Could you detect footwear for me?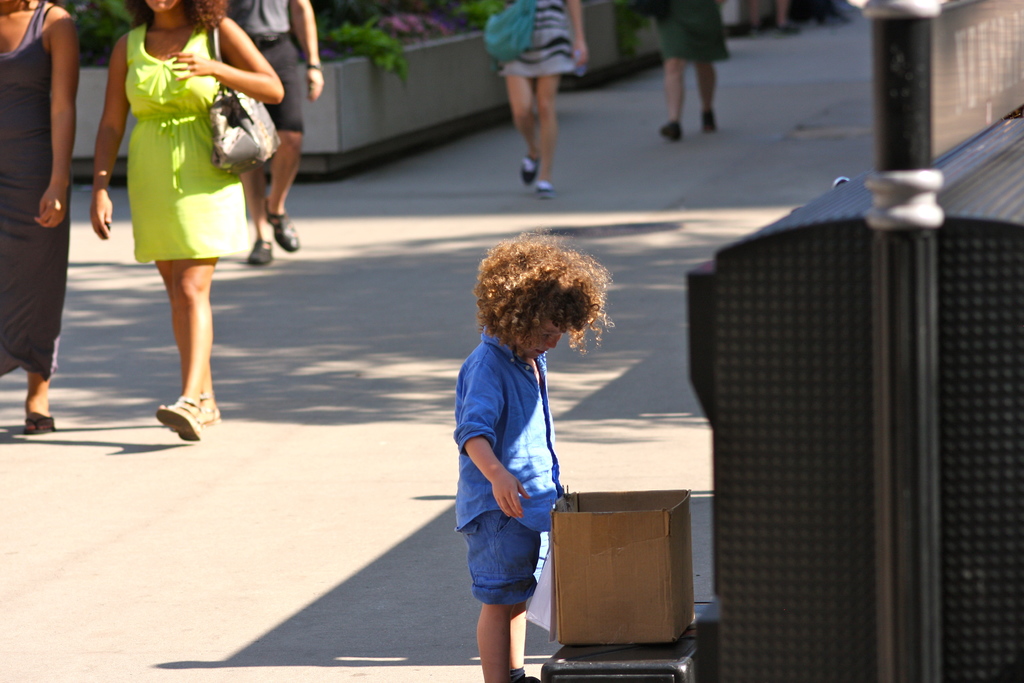
Detection result: [662,105,691,148].
